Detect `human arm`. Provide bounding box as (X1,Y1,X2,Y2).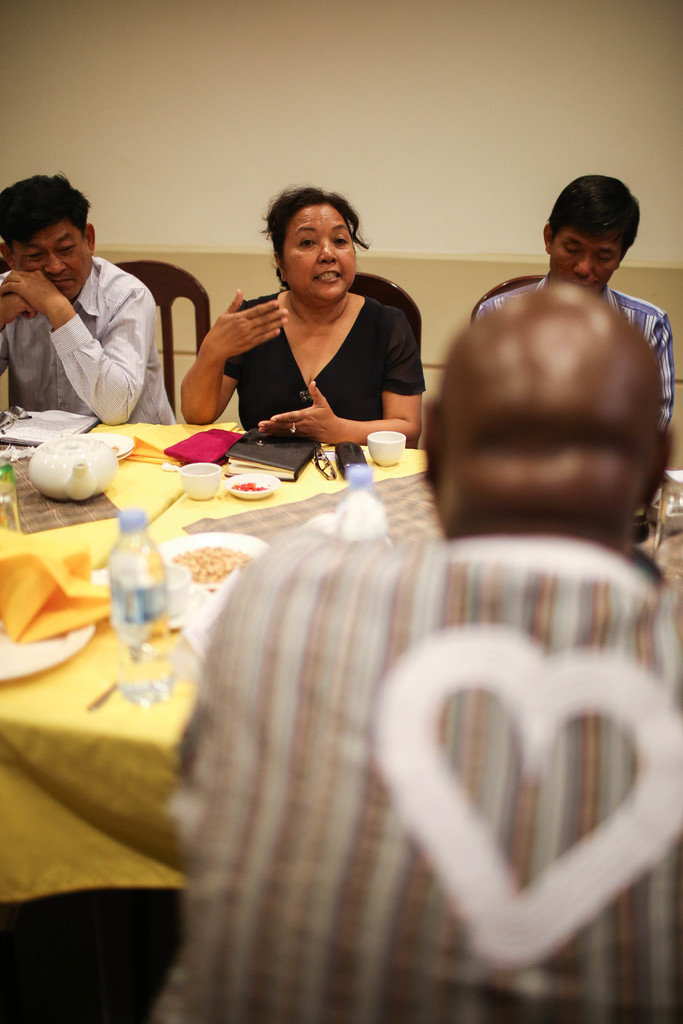
(0,270,156,422).
